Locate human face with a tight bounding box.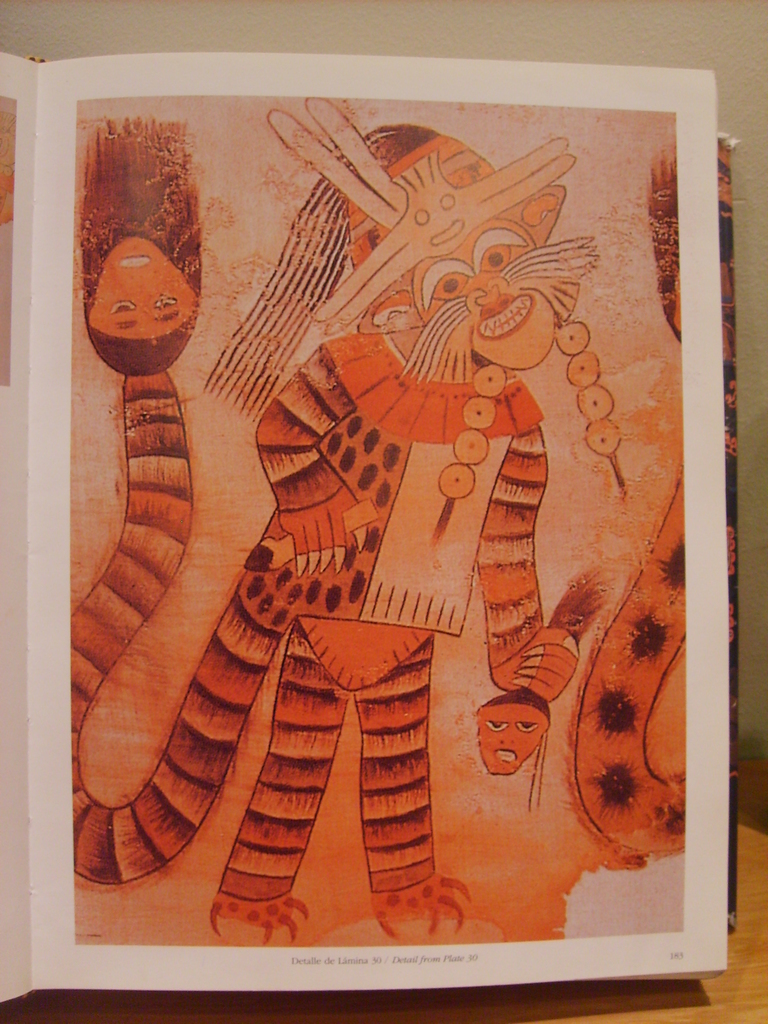
detection(89, 234, 198, 339).
